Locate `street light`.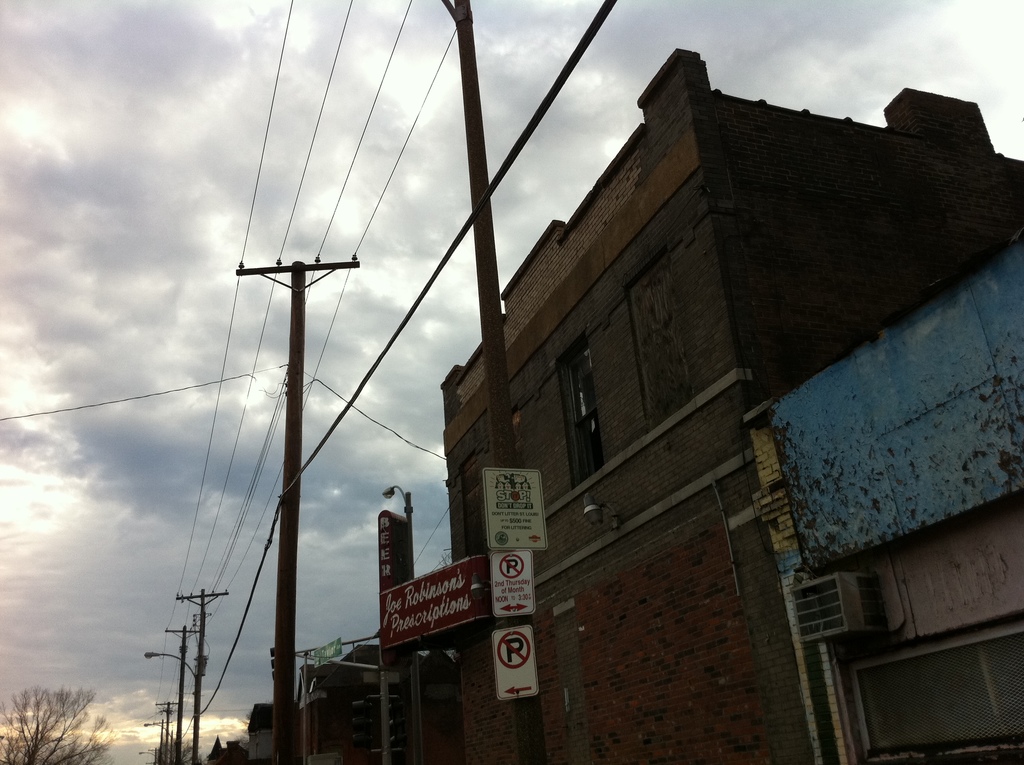
Bounding box: x1=147, y1=654, x2=207, y2=761.
